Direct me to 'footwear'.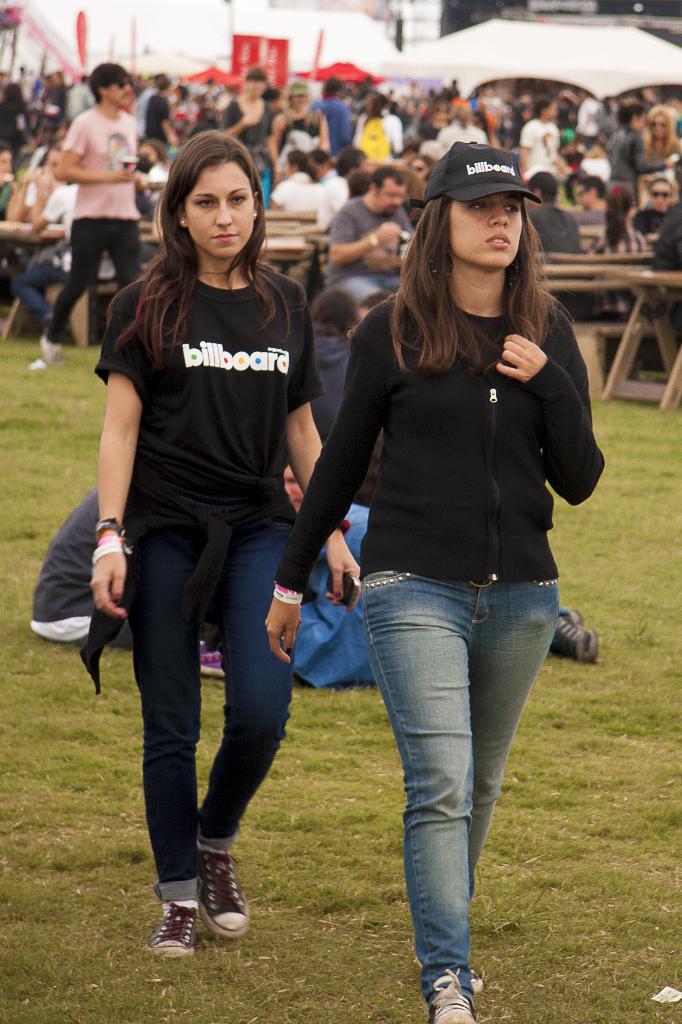
Direction: l=38, t=335, r=65, b=369.
